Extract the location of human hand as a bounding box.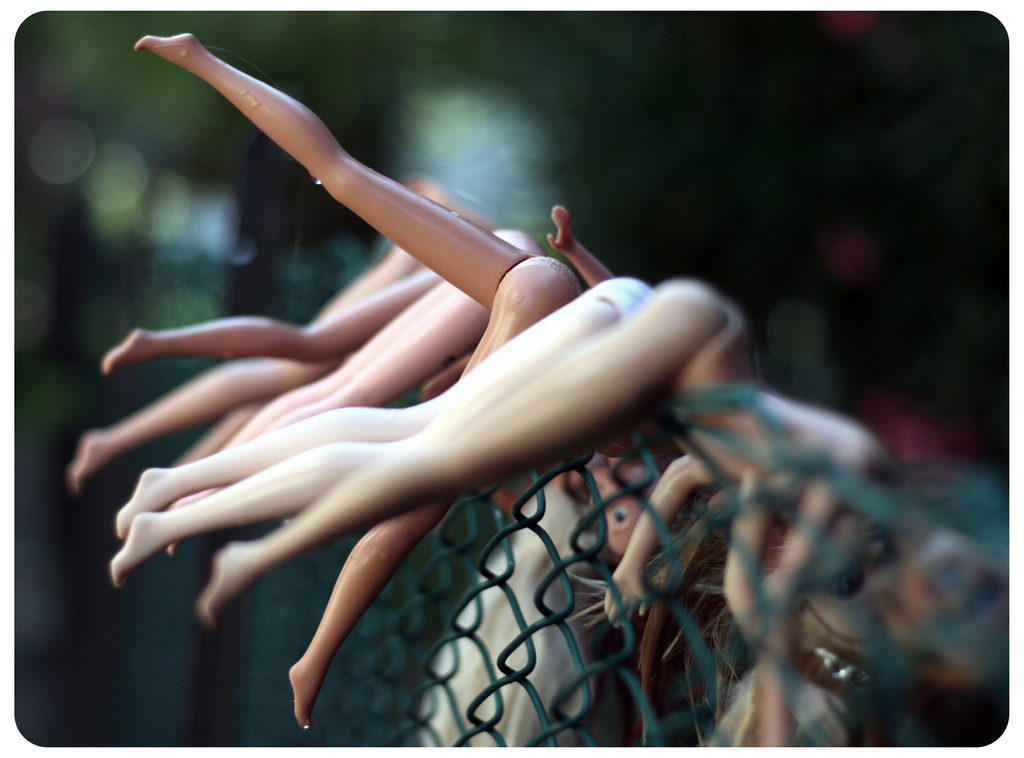
<box>541,199,570,249</box>.
